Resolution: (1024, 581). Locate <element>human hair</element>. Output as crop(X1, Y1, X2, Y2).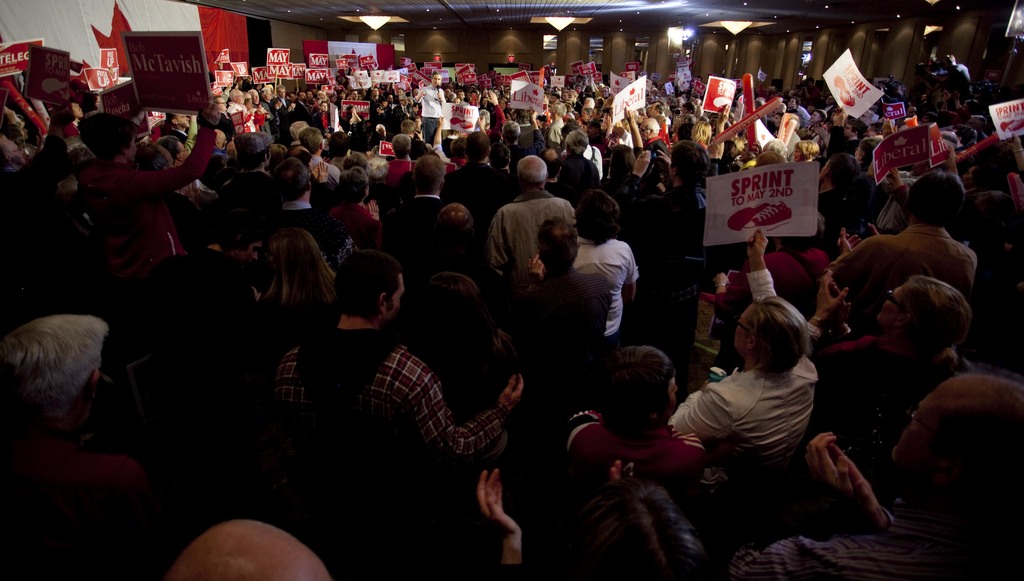
crop(753, 150, 788, 171).
